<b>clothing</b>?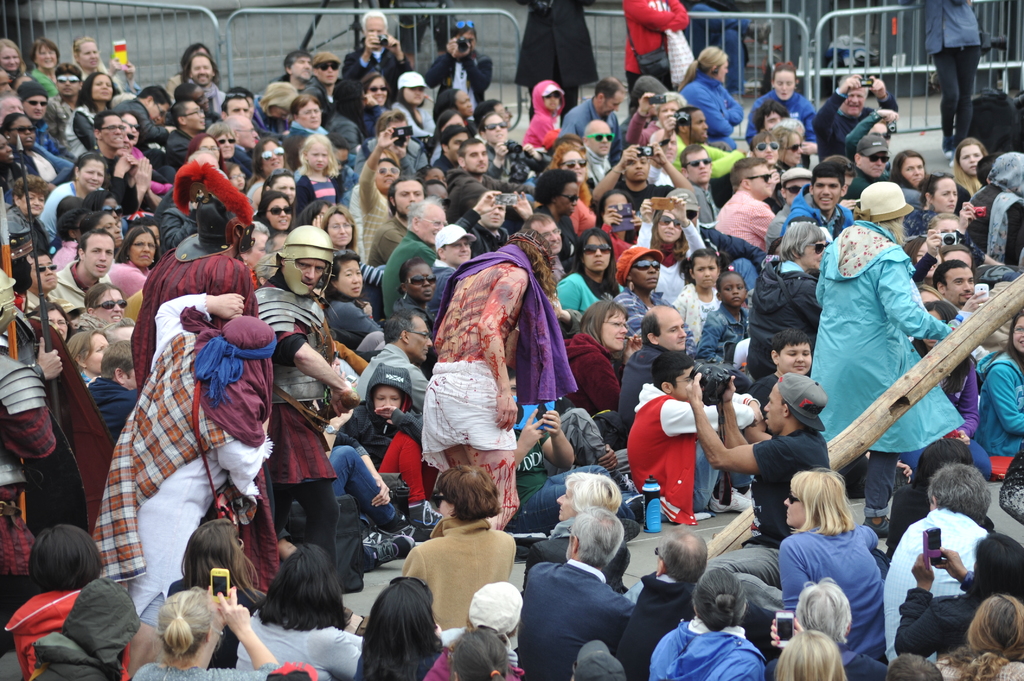
bbox=[147, 654, 278, 680]
